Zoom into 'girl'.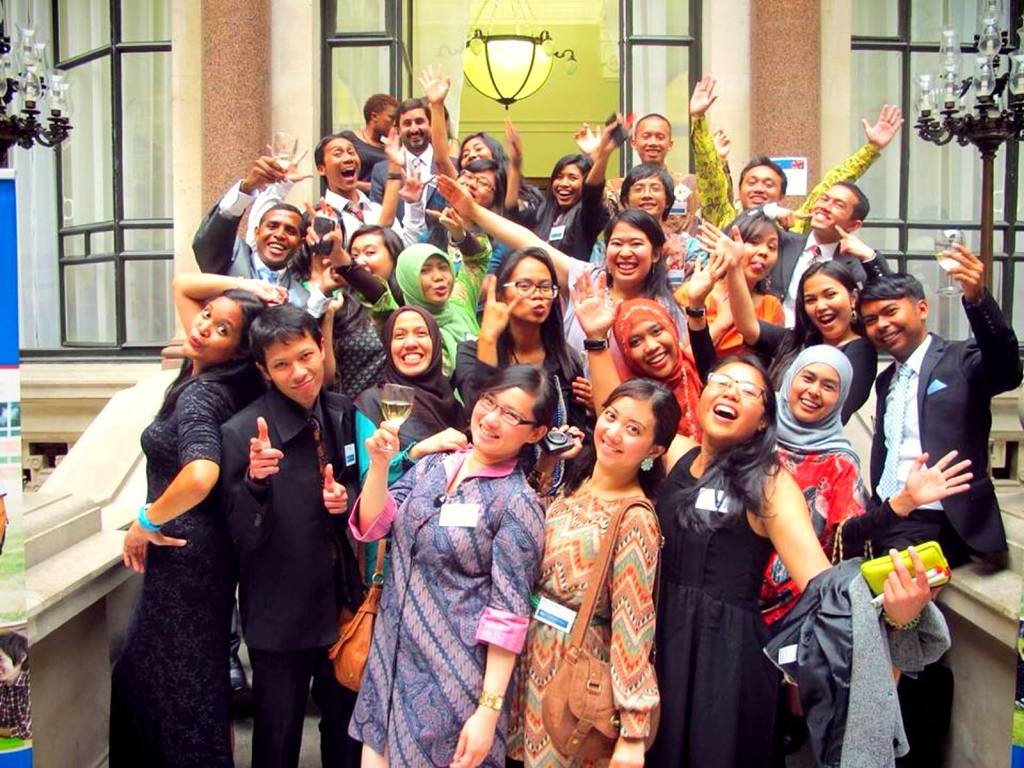
Zoom target: 524, 365, 694, 767.
